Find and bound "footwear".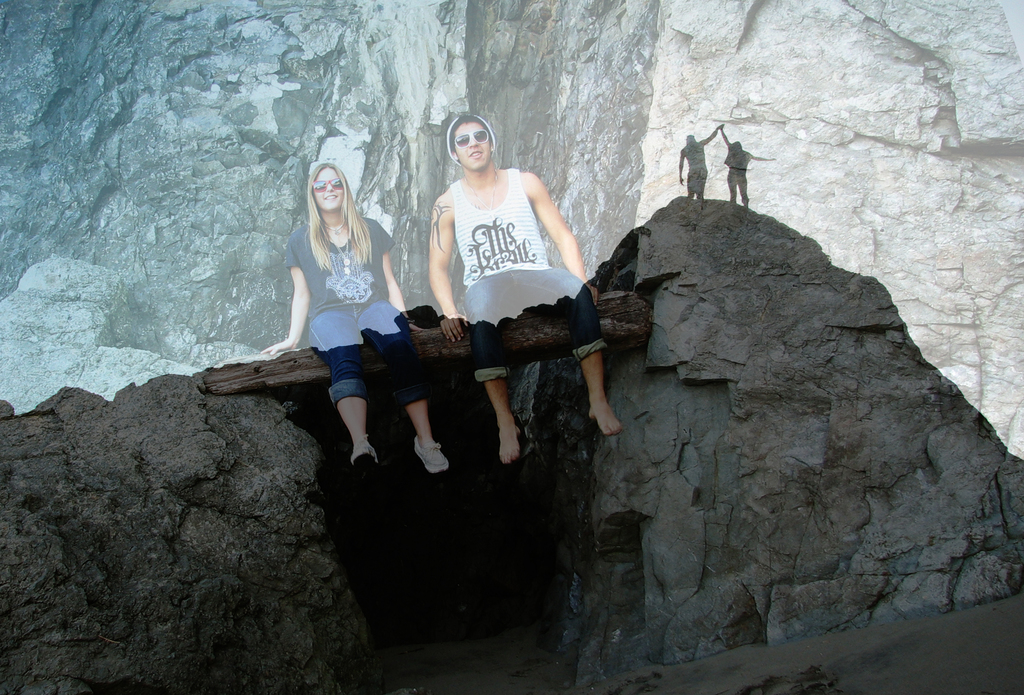
Bound: 417,431,451,473.
